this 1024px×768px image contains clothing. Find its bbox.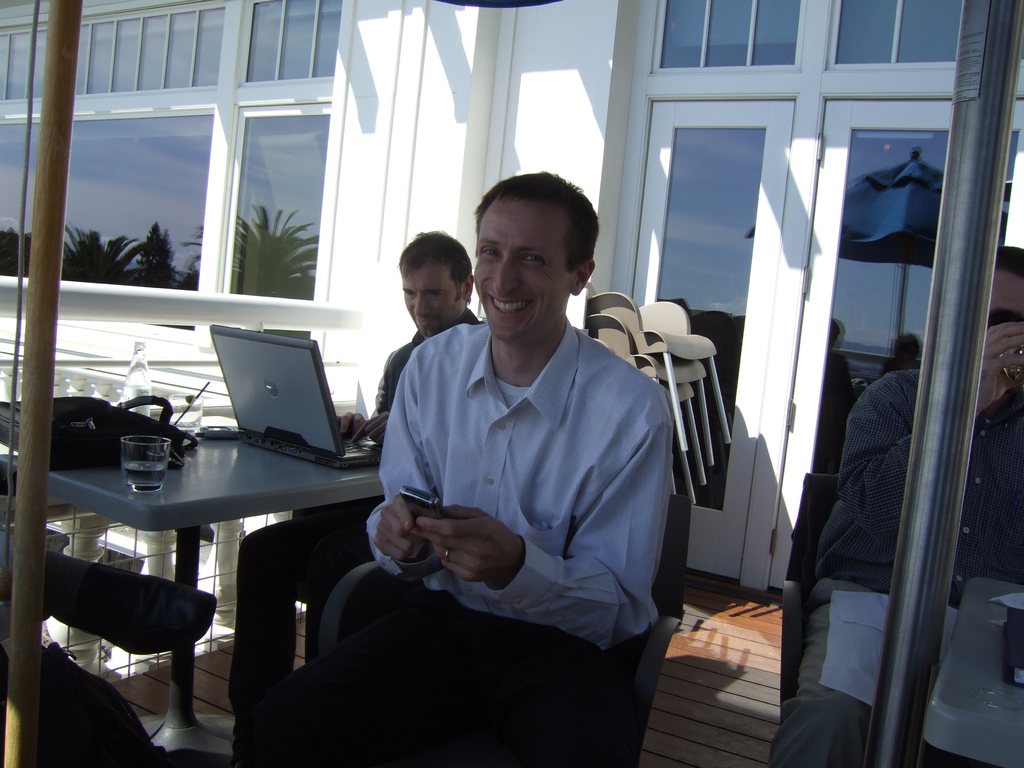
370:308:476:416.
